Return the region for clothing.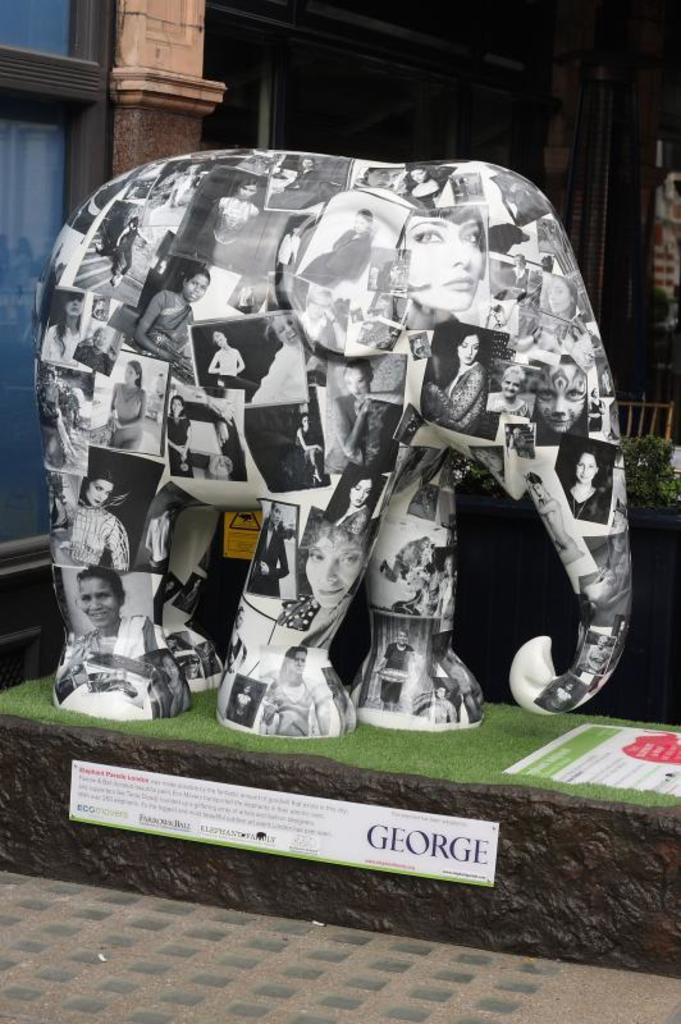
77, 347, 109, 379.
